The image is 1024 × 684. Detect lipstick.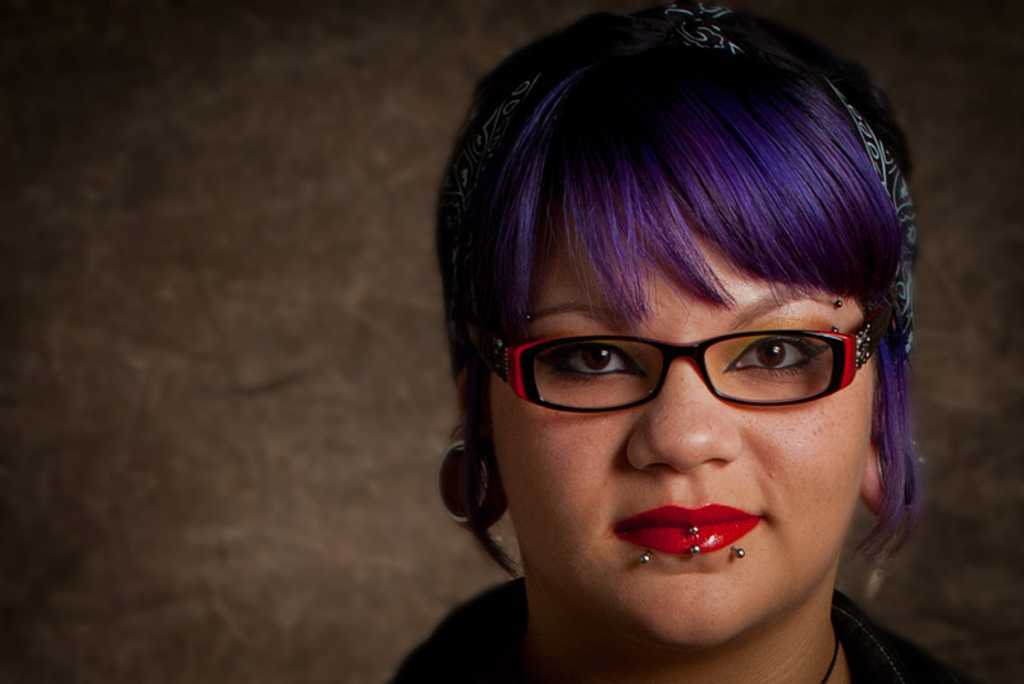
Detection: <bbox>611, 502, 765, 557</bbox>.
